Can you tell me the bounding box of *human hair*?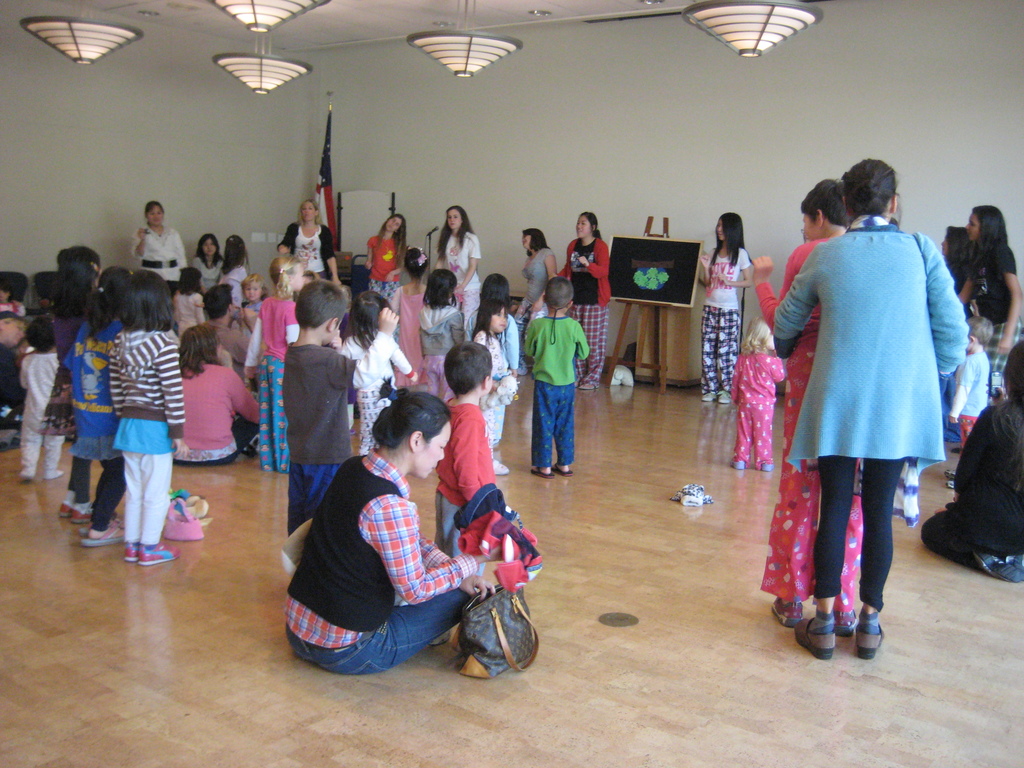
(268, 256, 300, 298).
